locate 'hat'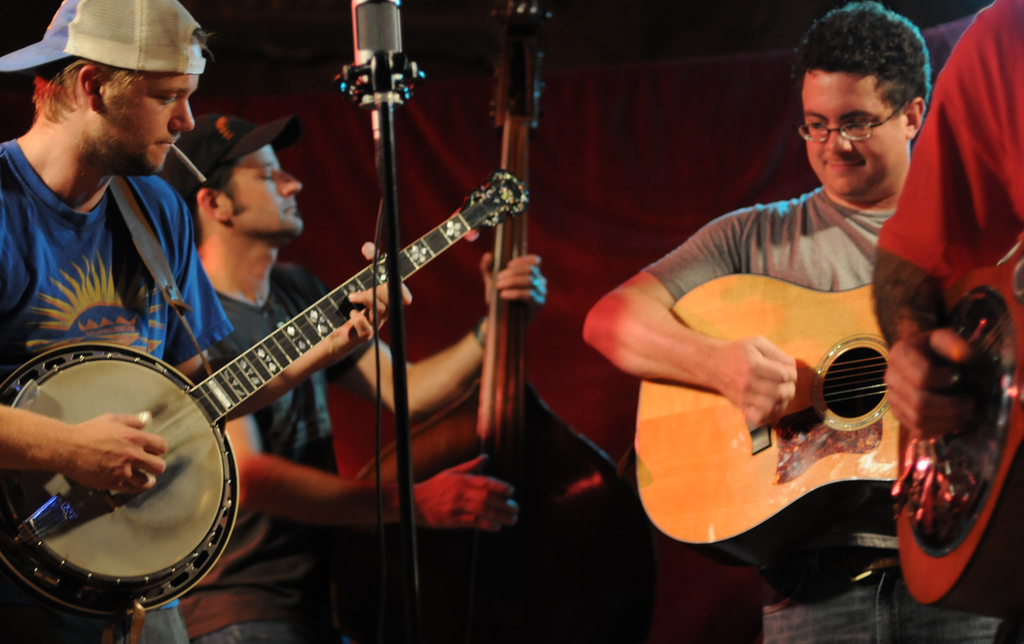
161/114/301/203
